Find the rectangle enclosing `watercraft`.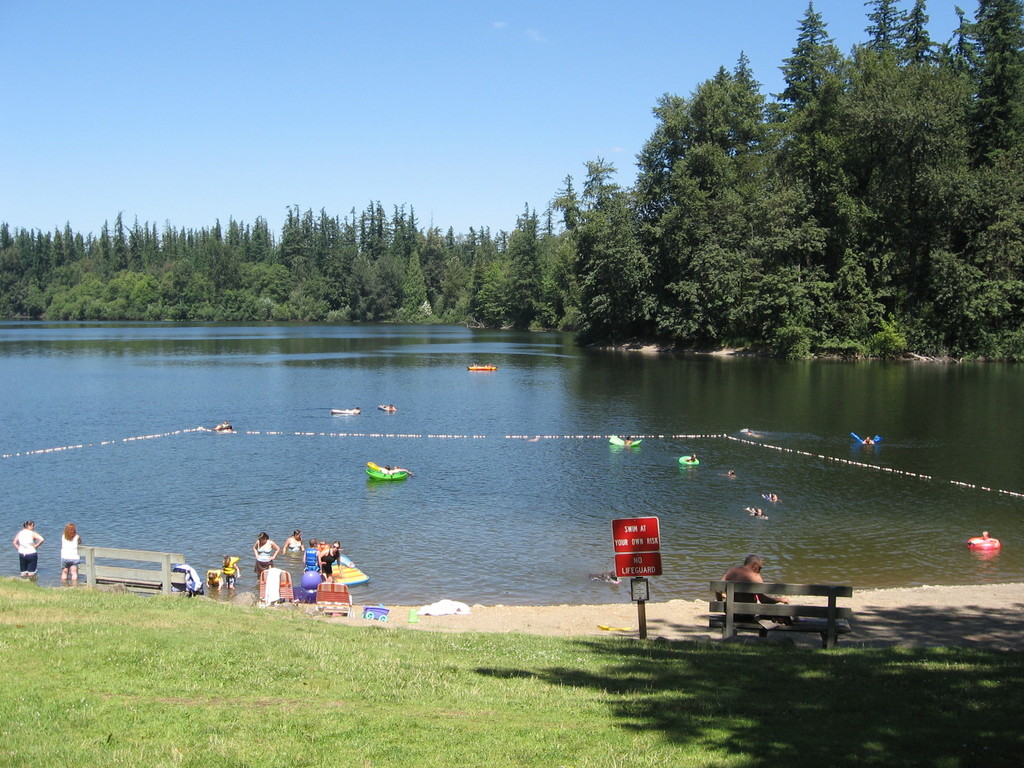
box=[215, 420, 236, 435].
